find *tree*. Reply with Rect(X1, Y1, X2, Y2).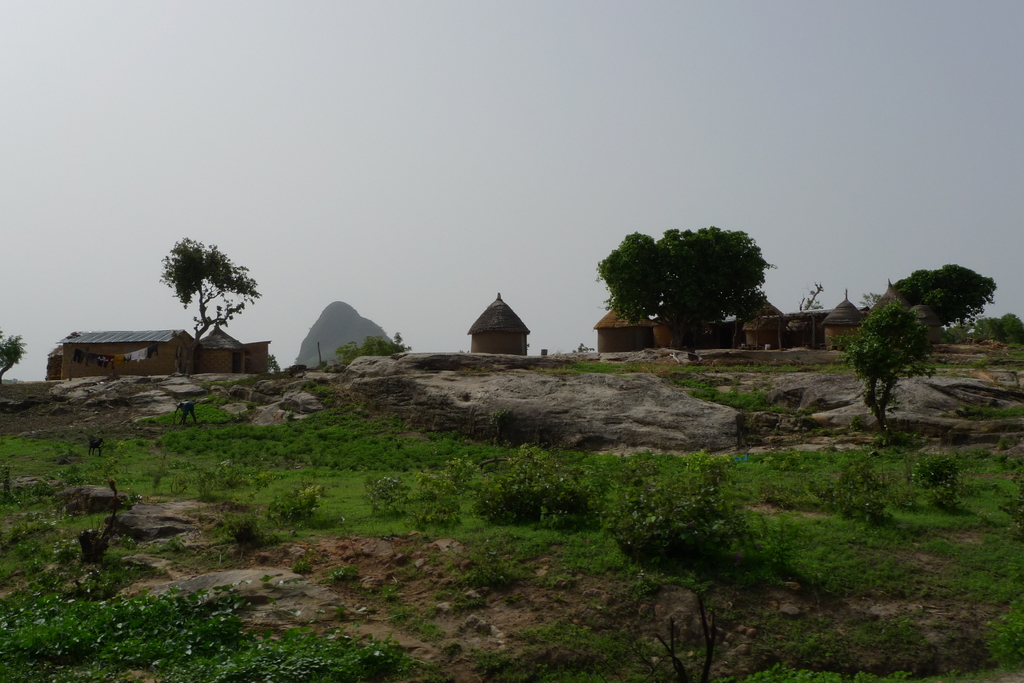
Rect(593, 223, 778, 361).
